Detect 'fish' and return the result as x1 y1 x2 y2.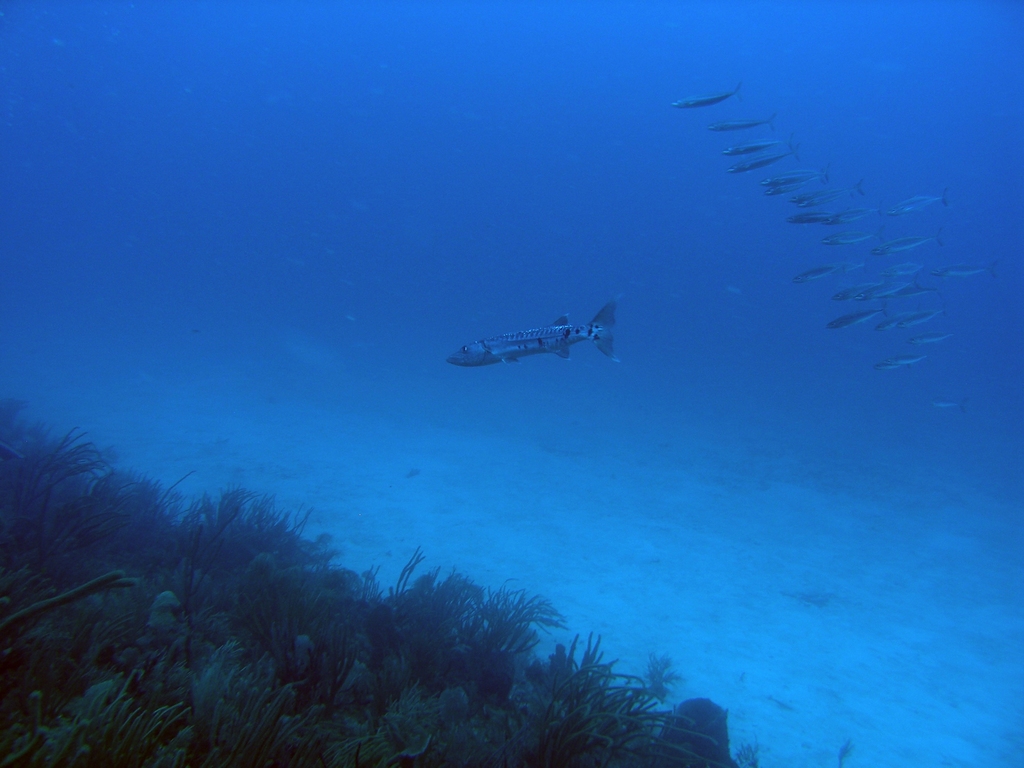
822 219 883 253.
